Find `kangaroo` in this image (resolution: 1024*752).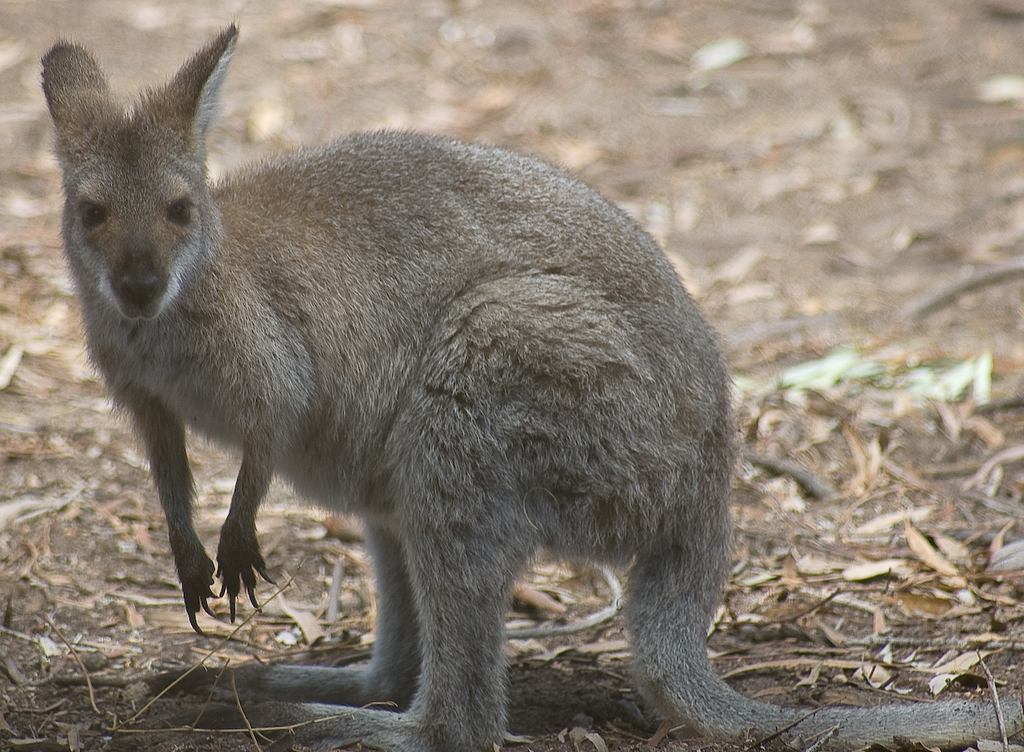
28/19/1023/751.
